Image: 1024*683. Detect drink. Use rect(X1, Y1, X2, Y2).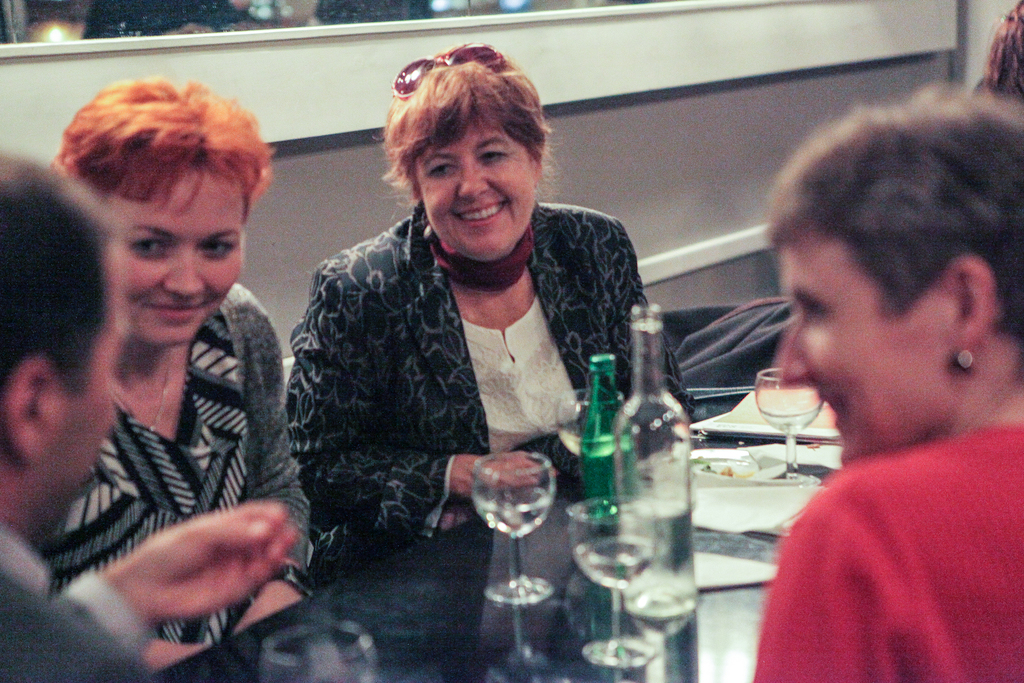
rect(620, 492, 696, 621).
